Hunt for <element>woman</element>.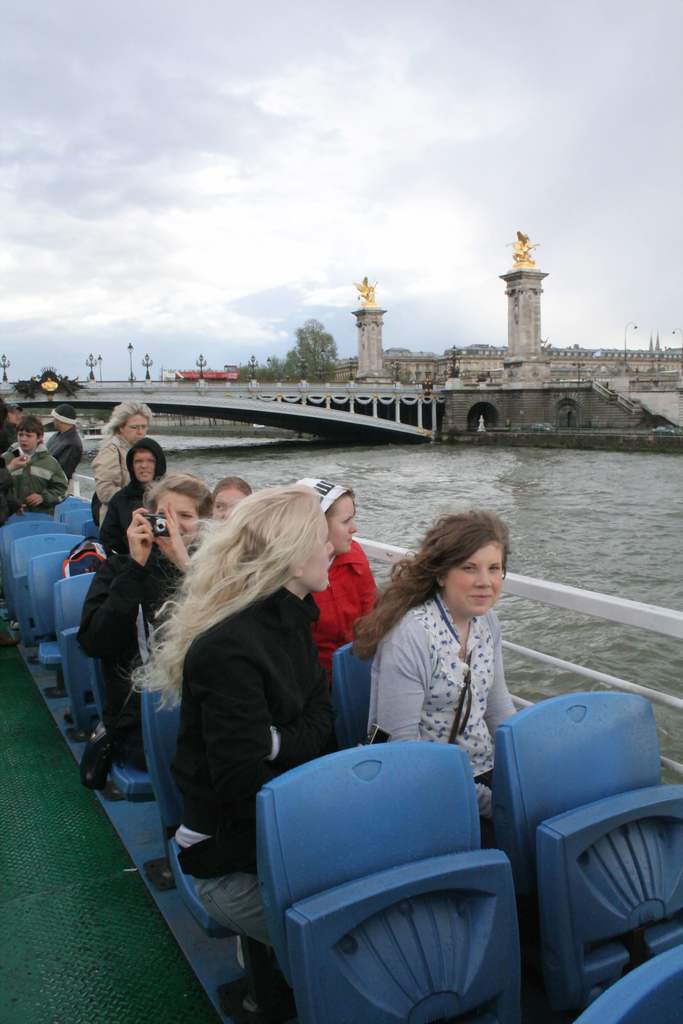
Hunted down at select_region(85, 403, 160, 531).
